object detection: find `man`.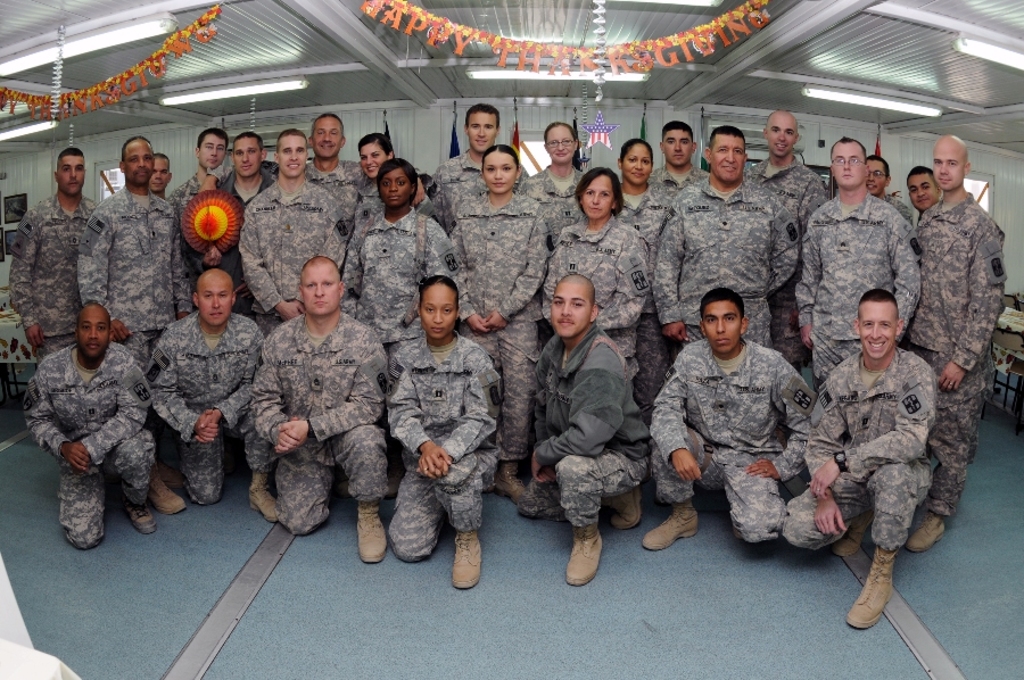
x1=170, y1=126, x2=230, y2=305.
